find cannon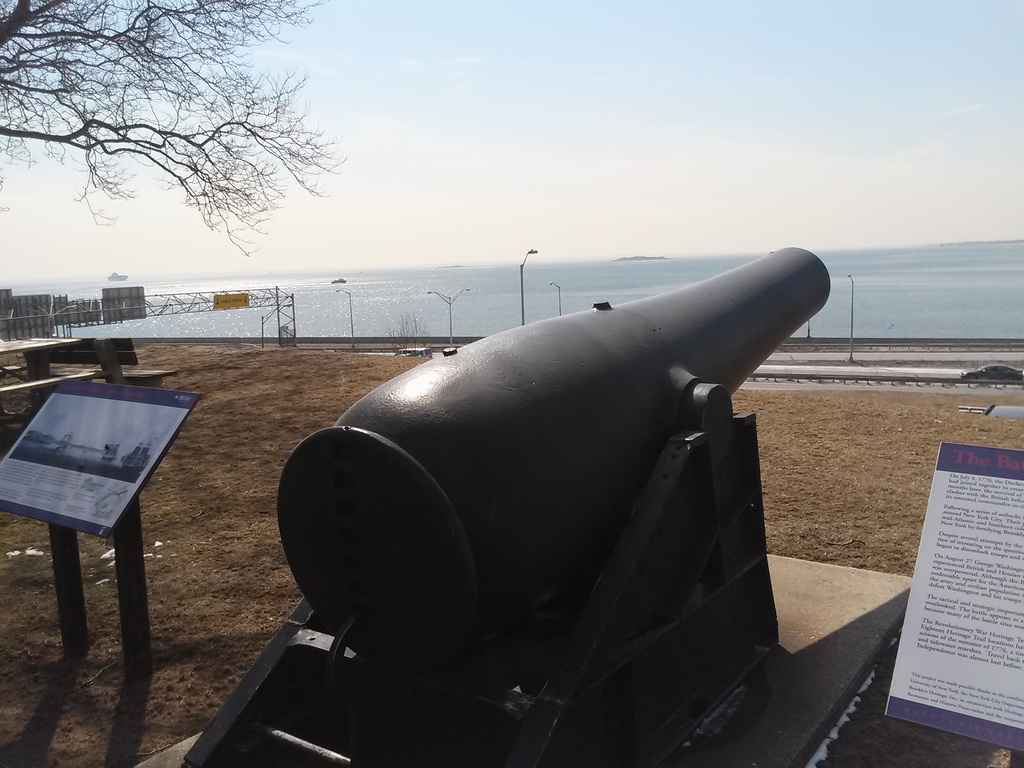
x1=130 y1=245 x2=913 y2=767
